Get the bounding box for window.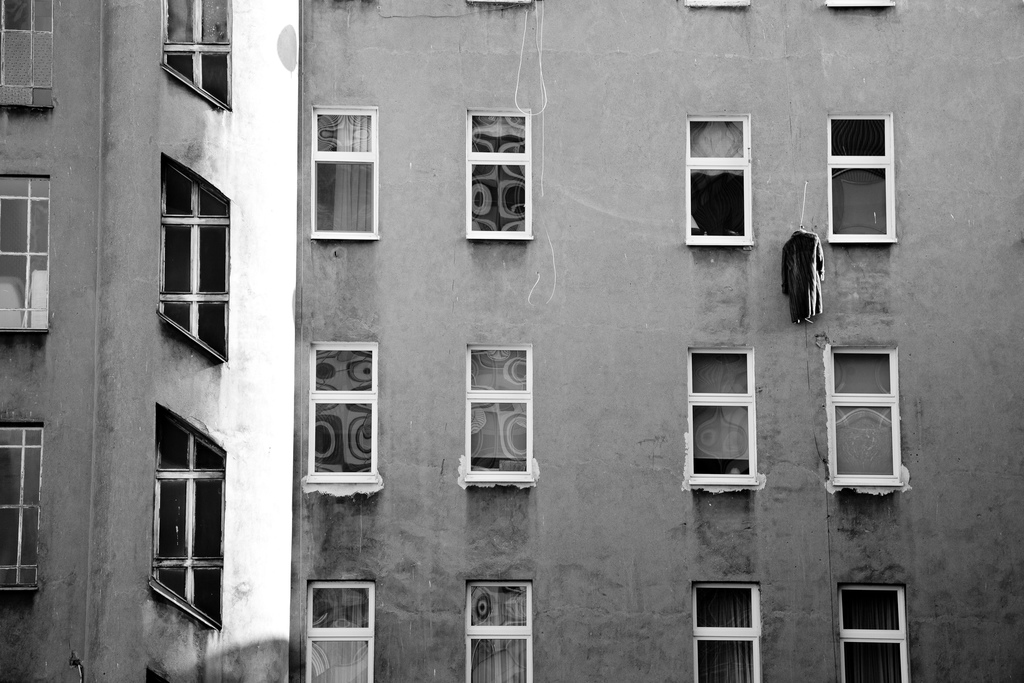
x1=308, y1=582, x2=378, y2=682.
